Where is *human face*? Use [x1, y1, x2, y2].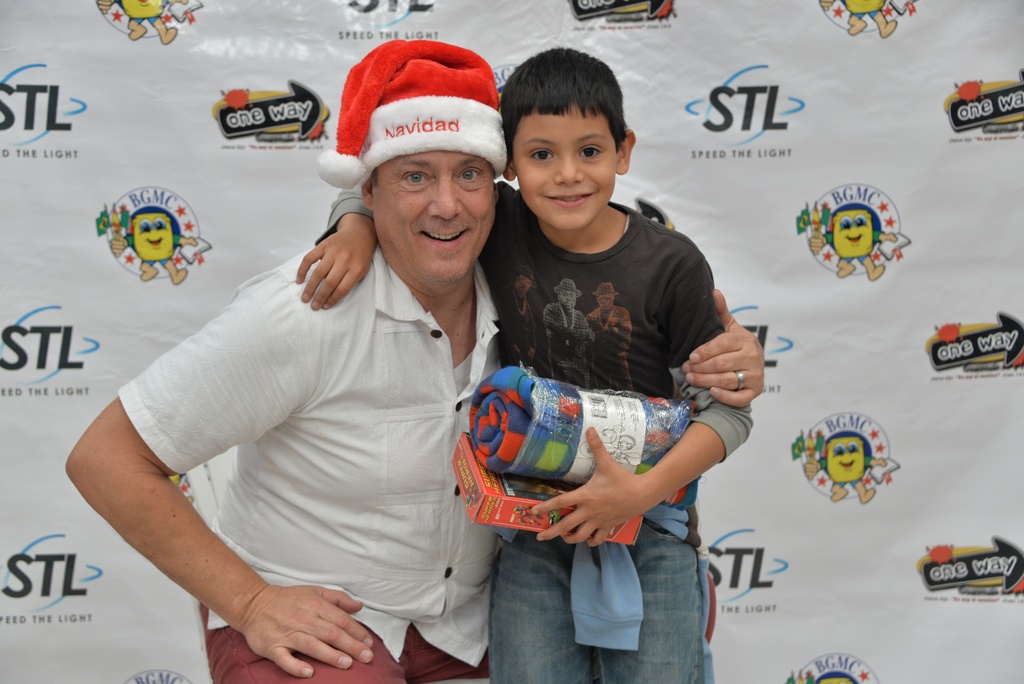
[510, 116, 623, 226].
